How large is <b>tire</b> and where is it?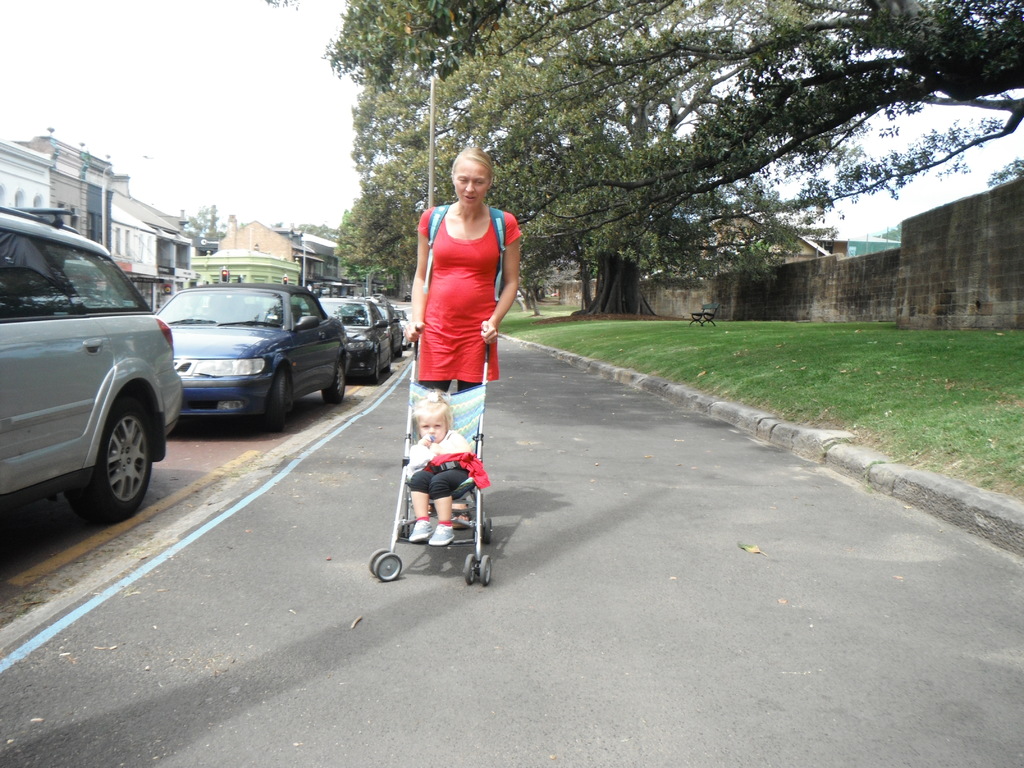
Bounding box: region(372, 348, 381, 388).
